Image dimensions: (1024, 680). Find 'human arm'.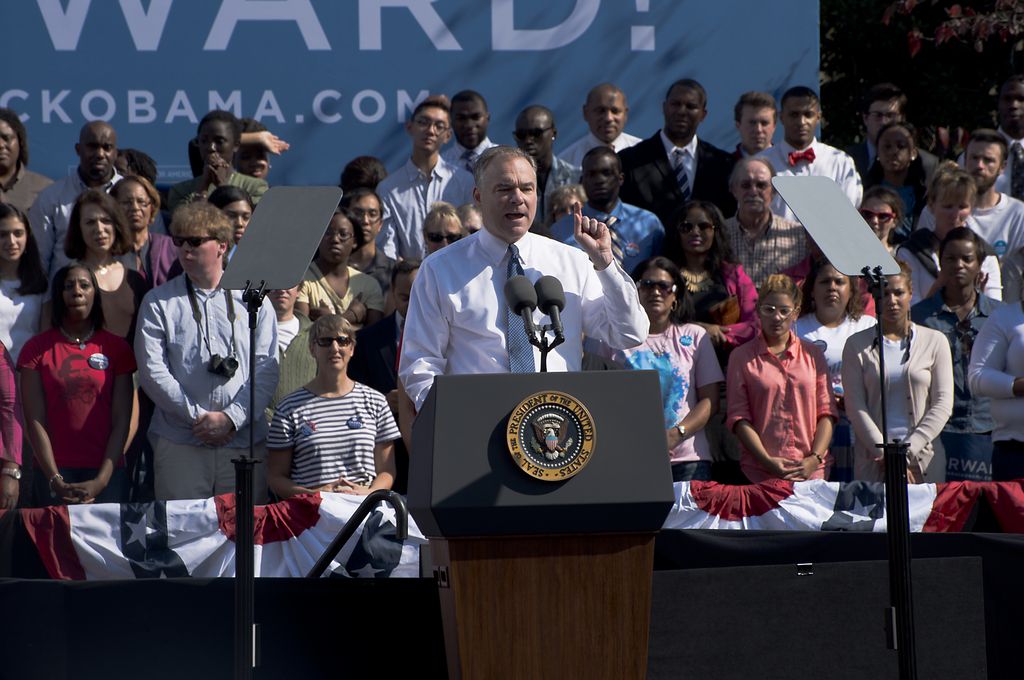
838 339 887 466.
